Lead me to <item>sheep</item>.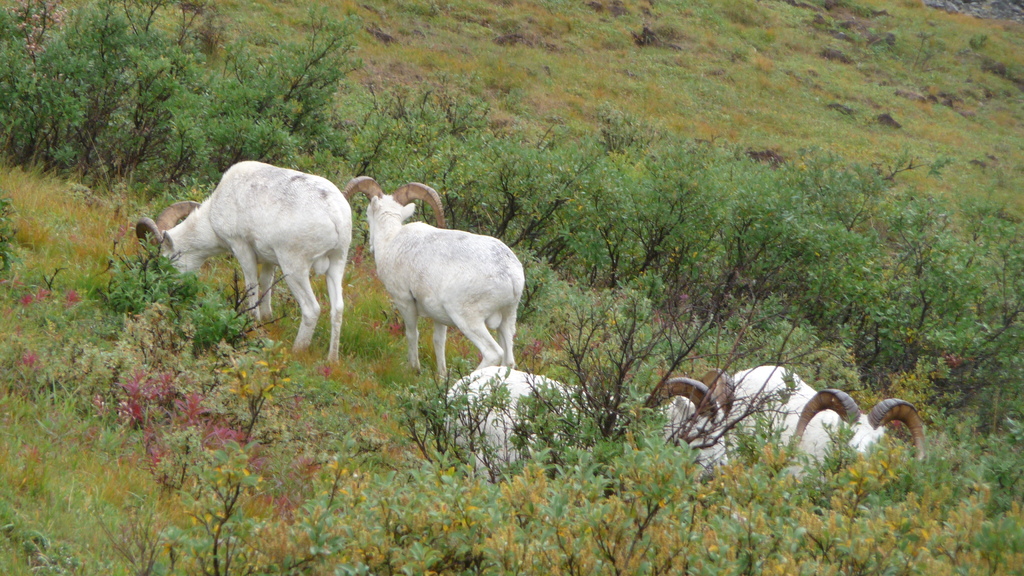
Lead to region(733, 364, 929, 481).
